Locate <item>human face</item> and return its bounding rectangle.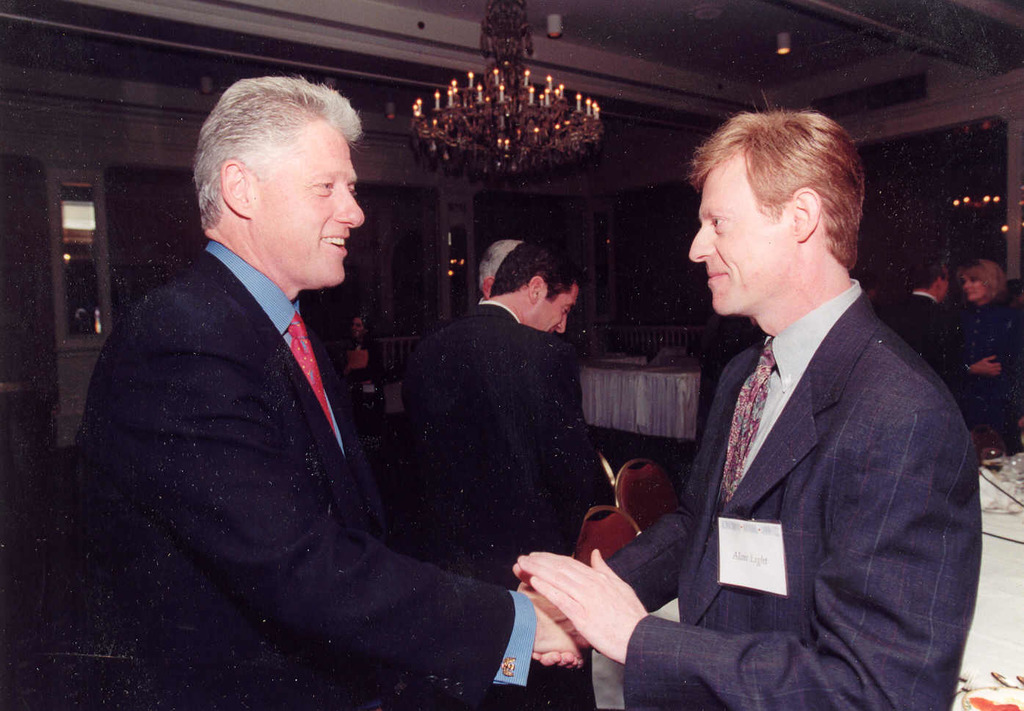
(x1=260, y1=121, x2=365, y2=296).
